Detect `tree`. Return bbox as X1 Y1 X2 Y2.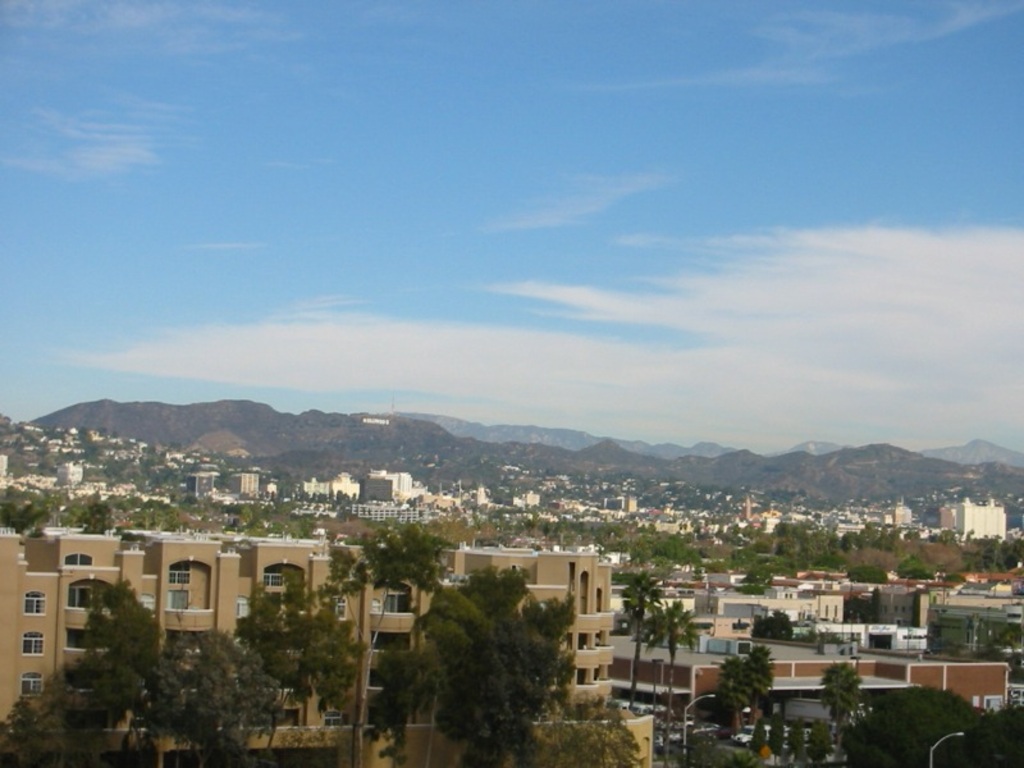
362 657 447 755.
